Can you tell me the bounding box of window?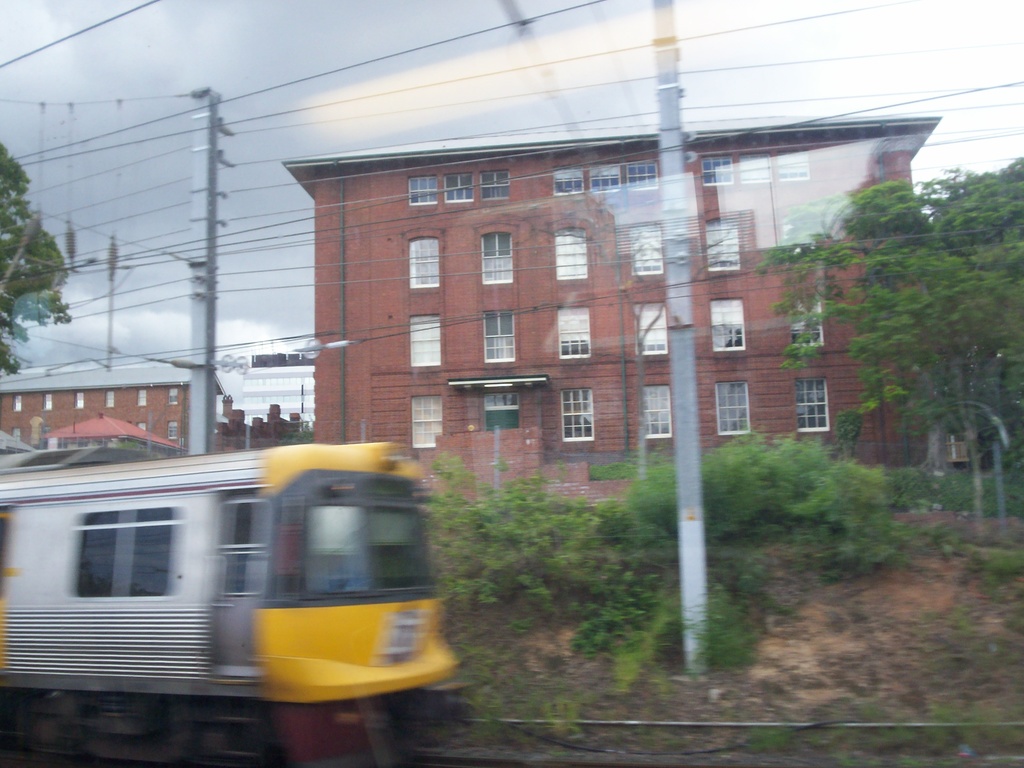
region(632, 301, 670, 359).
